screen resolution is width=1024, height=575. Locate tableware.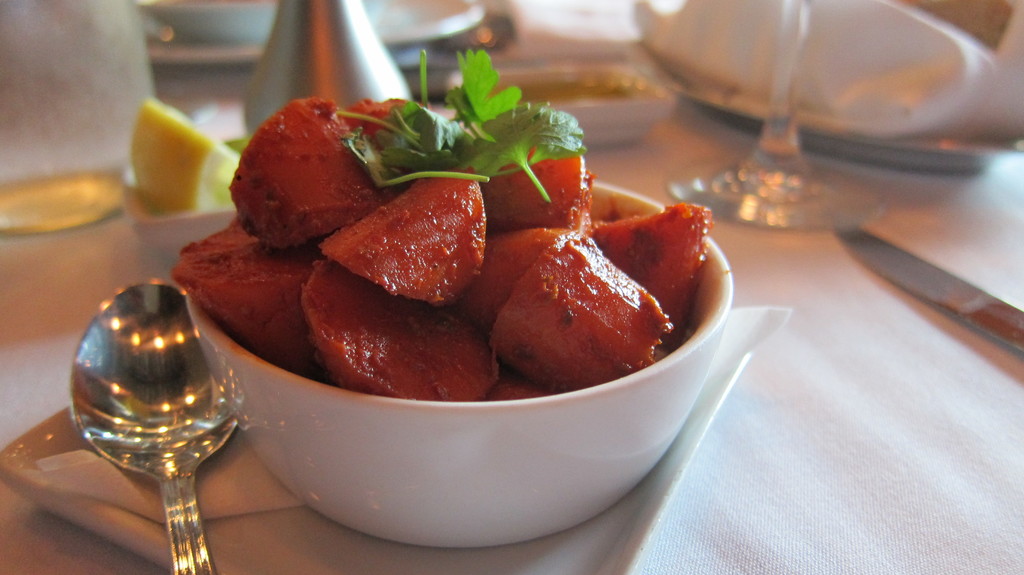
(118,177,244,250).
